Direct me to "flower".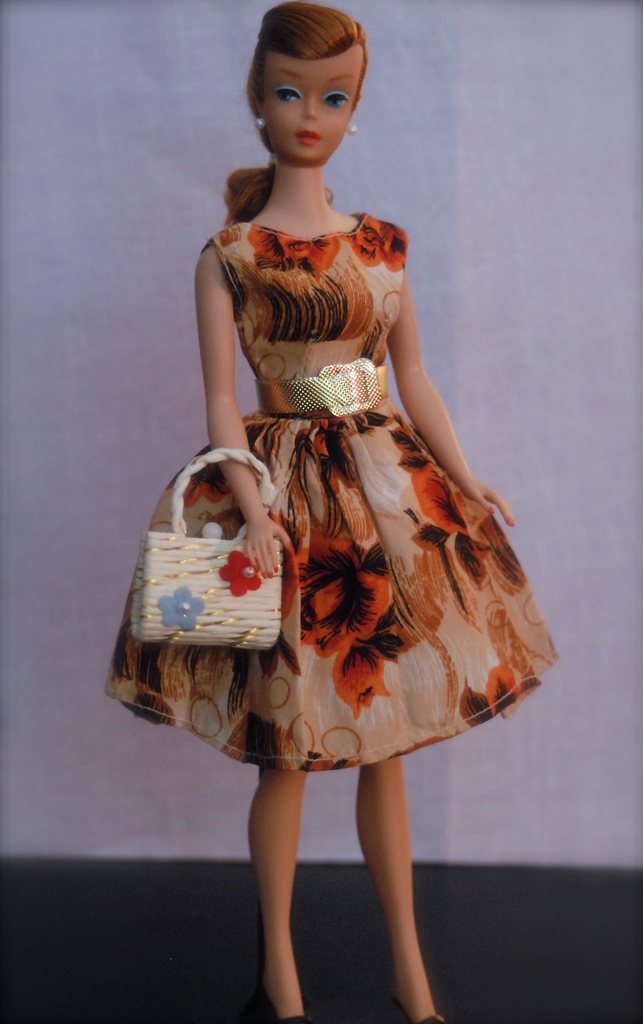
Direction: 352, 214, 409, 269.
